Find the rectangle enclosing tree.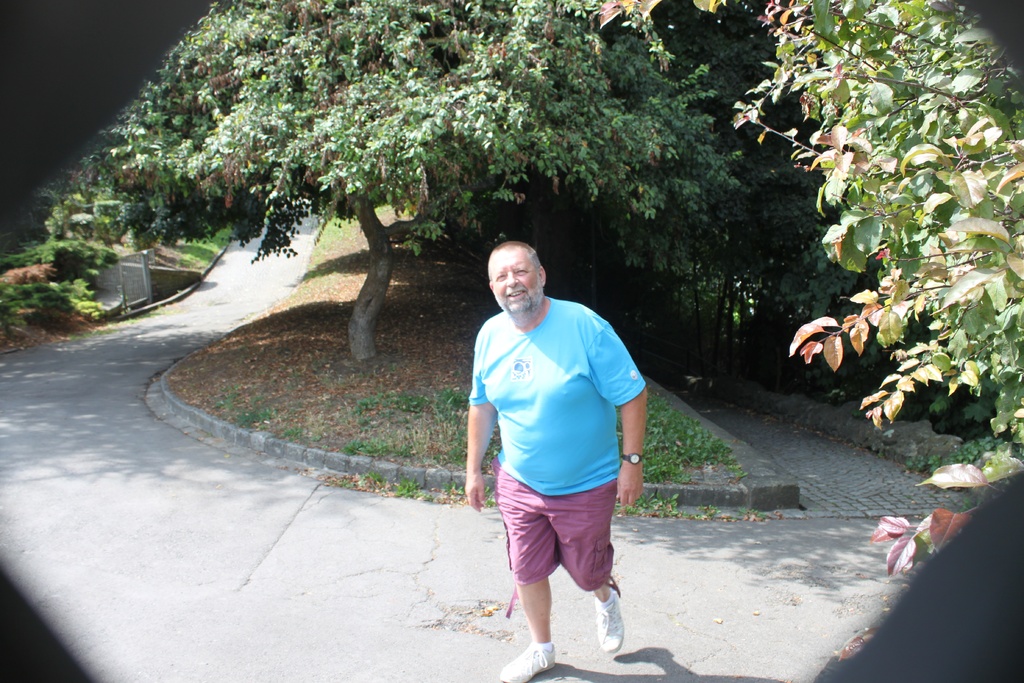
select_region(93, 0, 727, 356).
